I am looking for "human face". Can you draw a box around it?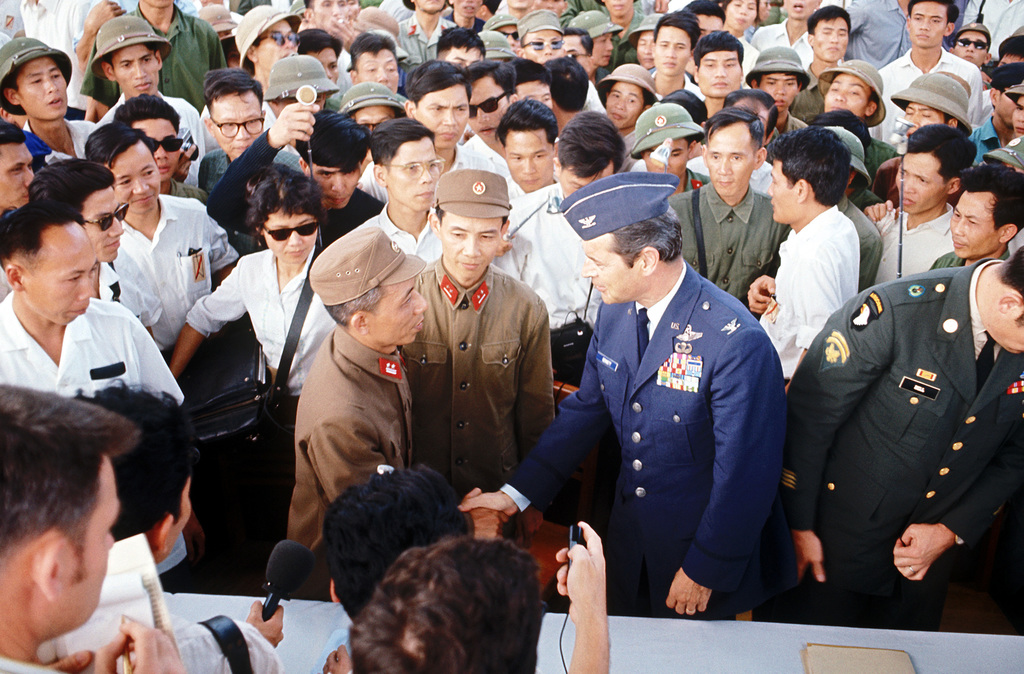
Sure, the bounding box is (948,191,1002,262).
